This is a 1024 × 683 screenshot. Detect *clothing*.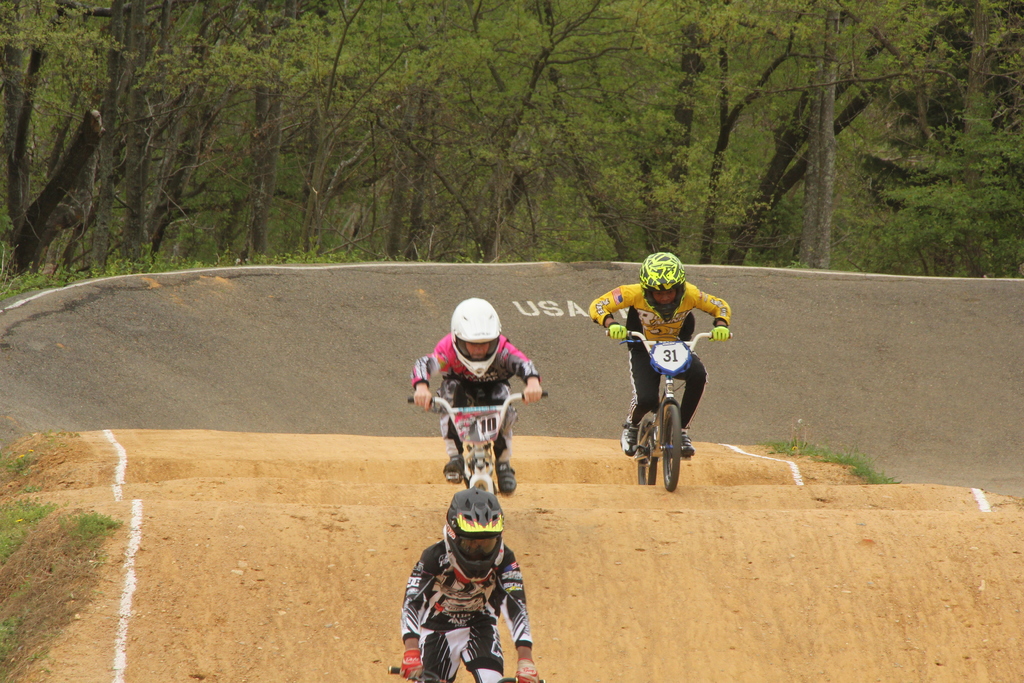
bbox=[586, 279, 730, 427].
